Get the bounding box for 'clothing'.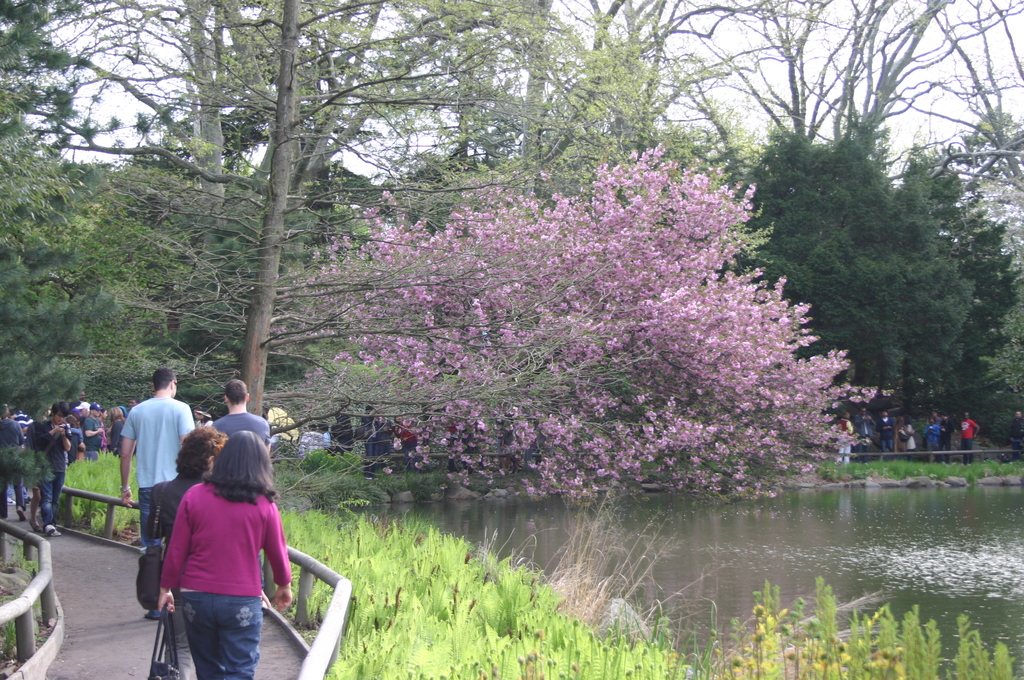
<region>938, 415, 957, 437</region>.
